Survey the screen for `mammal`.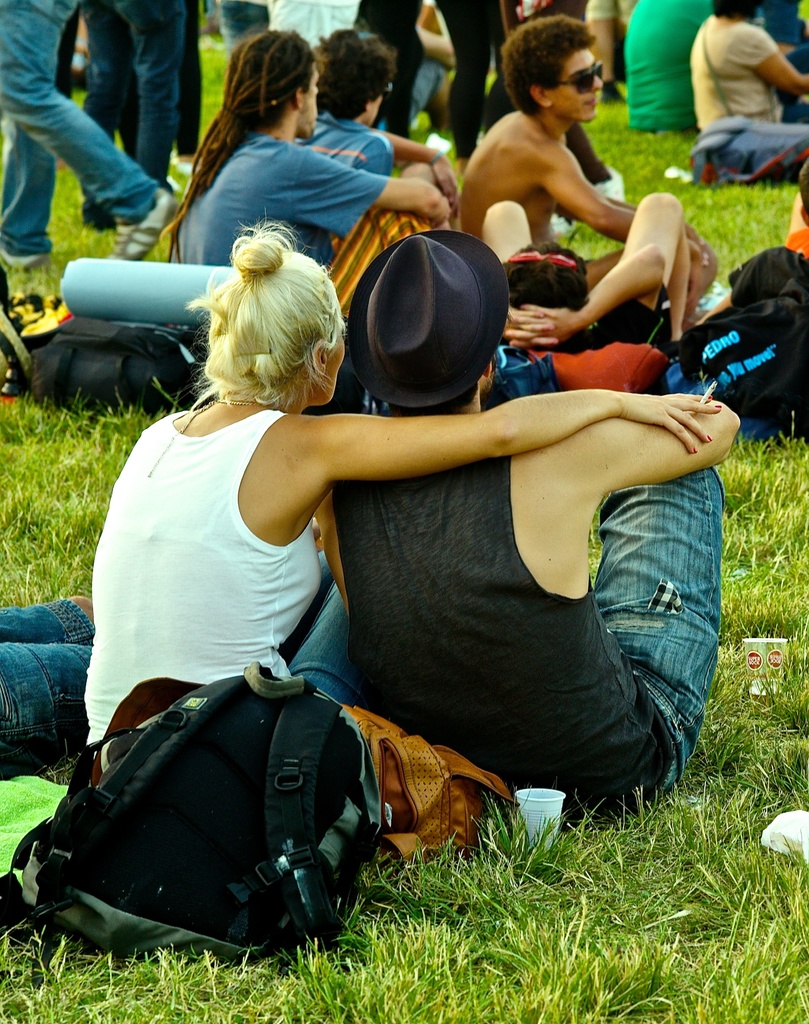
Survey found: 499:0:625:202.
